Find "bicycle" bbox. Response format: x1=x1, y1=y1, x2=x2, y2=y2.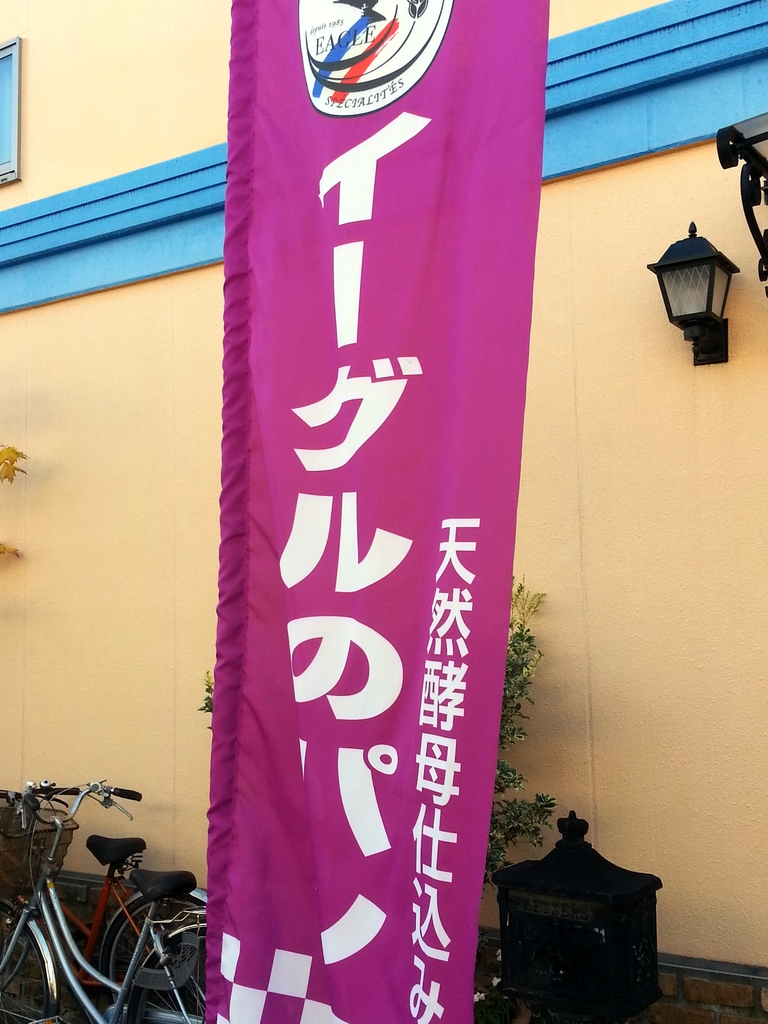
x1=0, y1=783, x2=218, y2=1002.
